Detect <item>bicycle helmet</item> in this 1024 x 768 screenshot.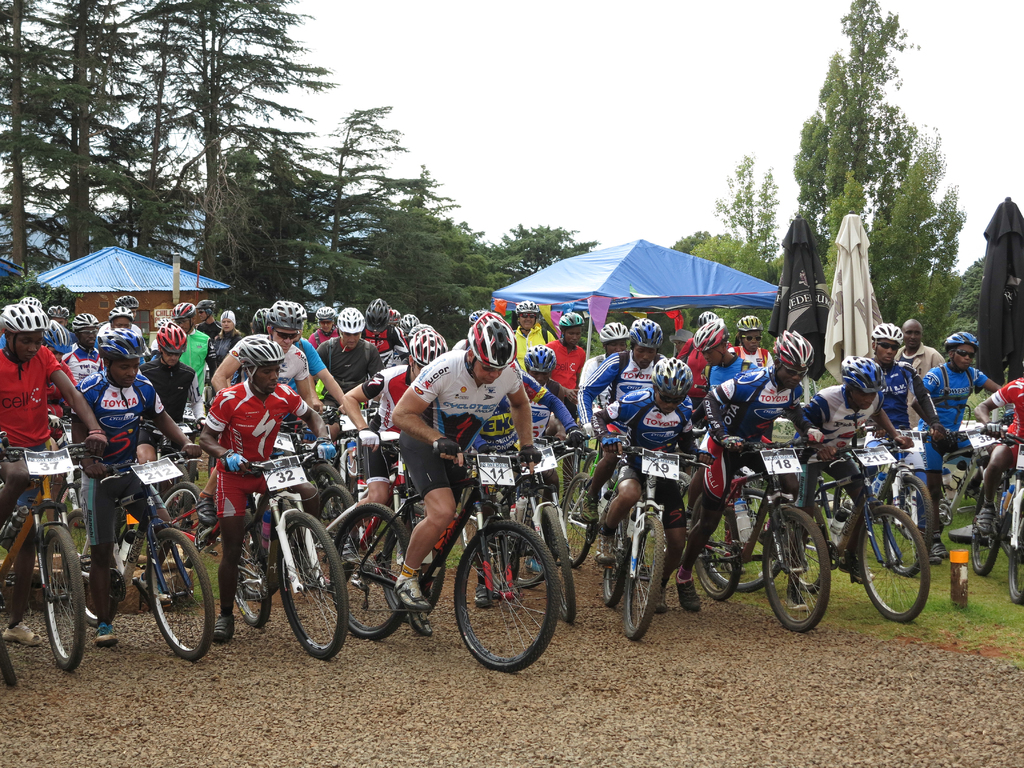
Detection: <bbox>176, 305, 193, 321</bbox>.
